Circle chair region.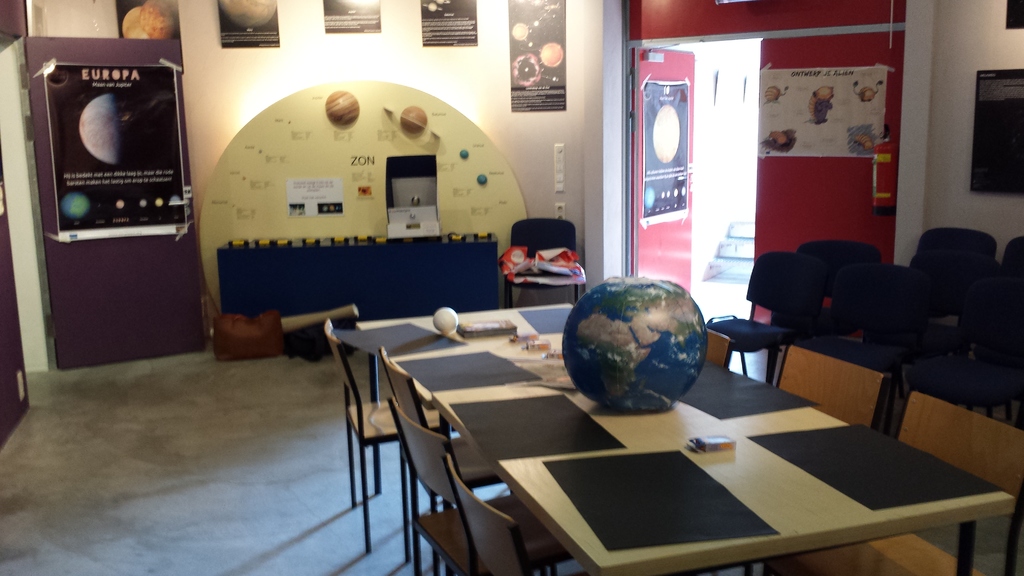
Region: detection(821, 265, 932, 408).
